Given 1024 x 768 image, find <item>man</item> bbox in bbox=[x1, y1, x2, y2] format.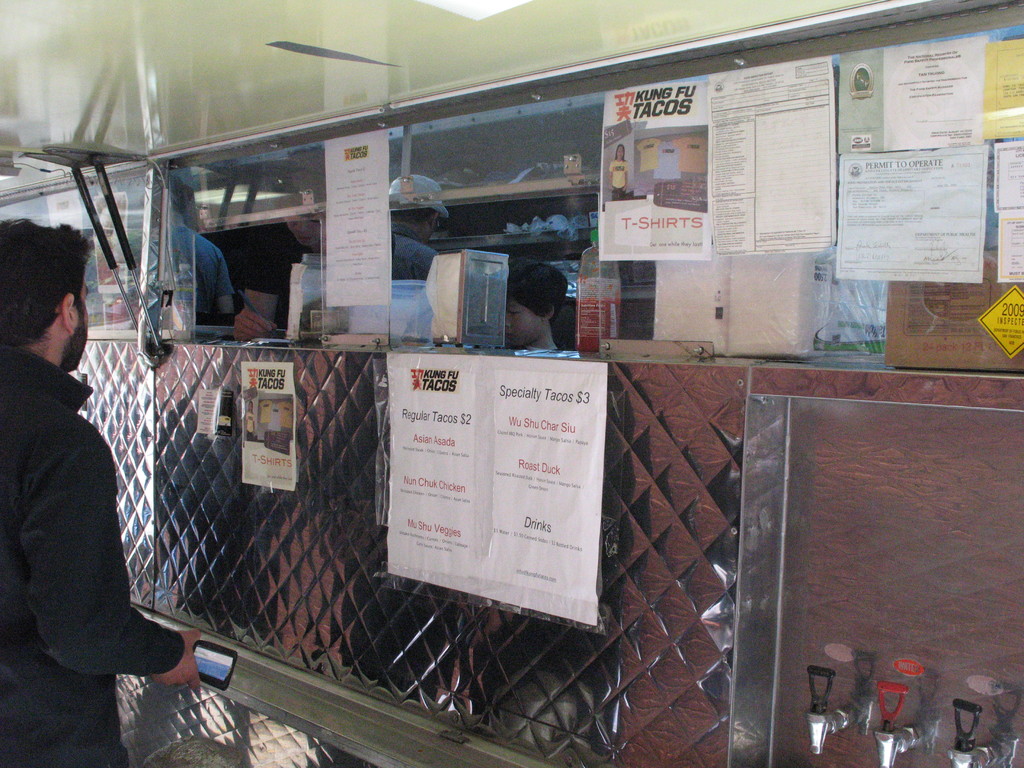
bbox=[3, 209, 168, 764].
